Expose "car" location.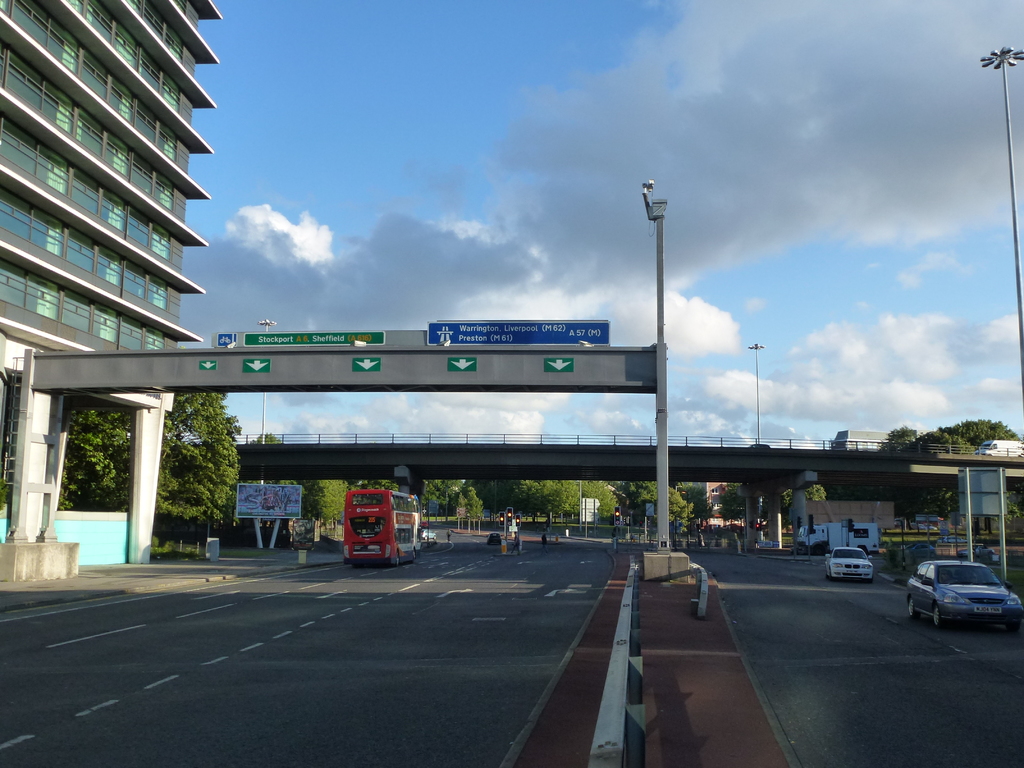
Exposed at <box>907,558,1023,628</box>.
